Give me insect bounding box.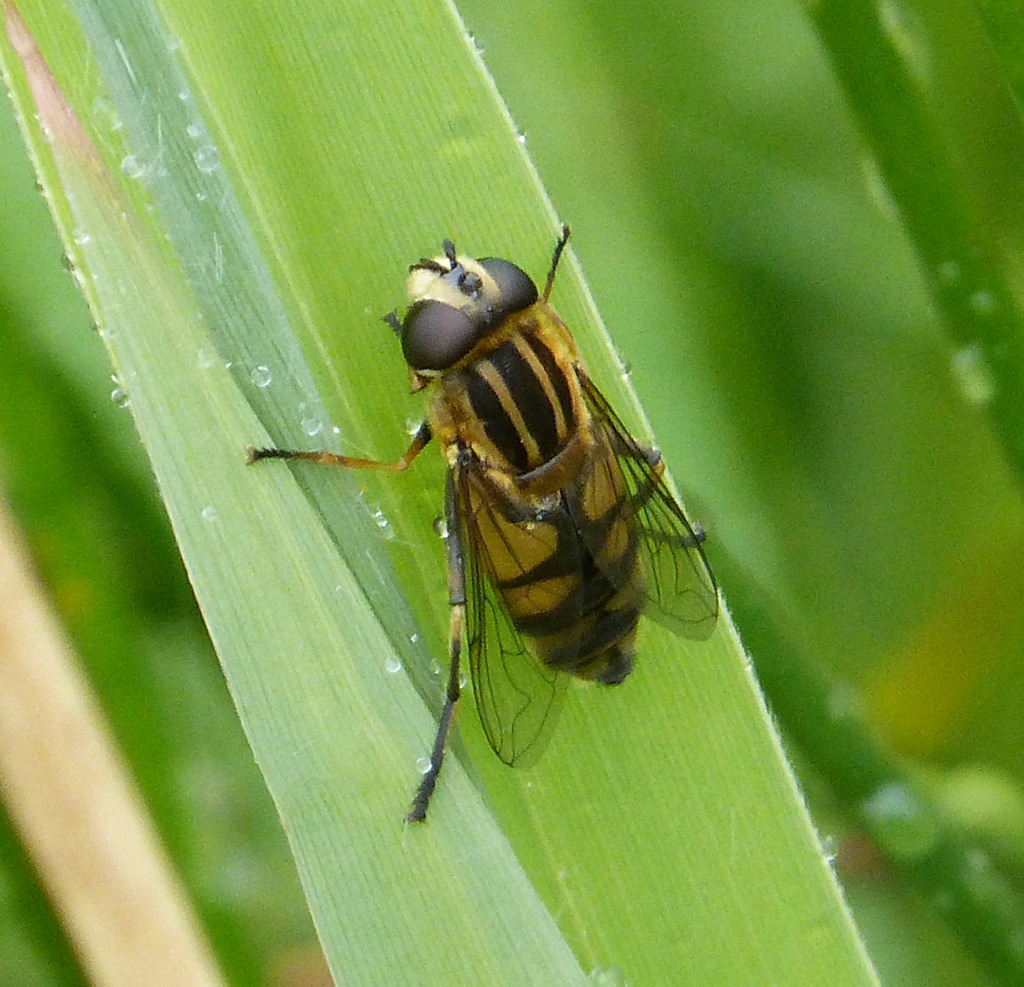
region(244, 223, 721, 824).
